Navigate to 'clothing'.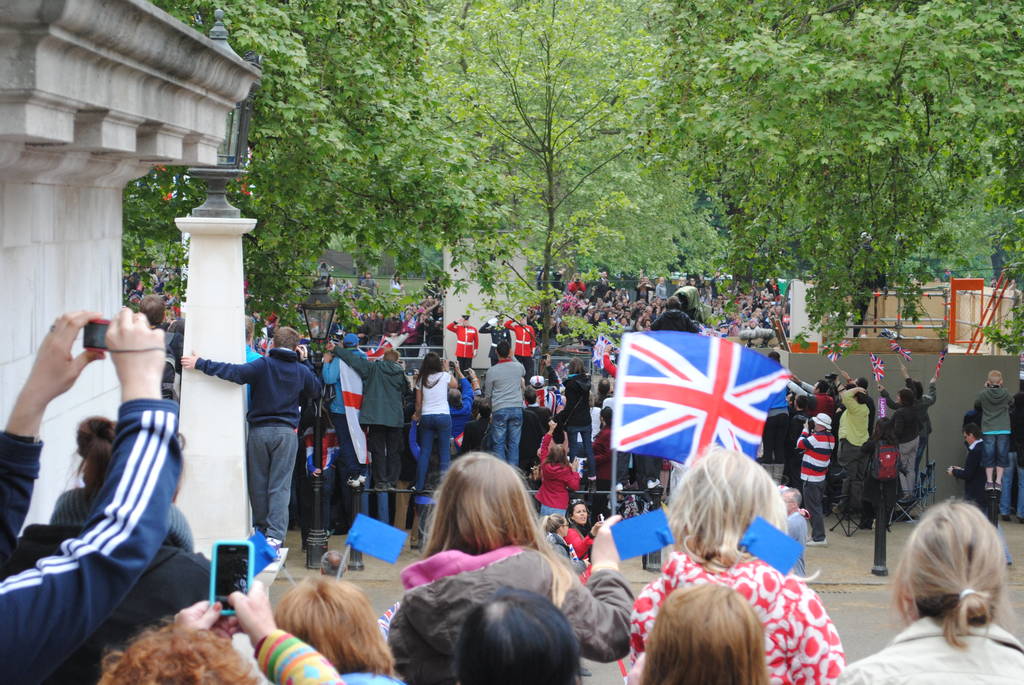
Navigation target: [x1=336, y1=281, x2=354, y2=301].
